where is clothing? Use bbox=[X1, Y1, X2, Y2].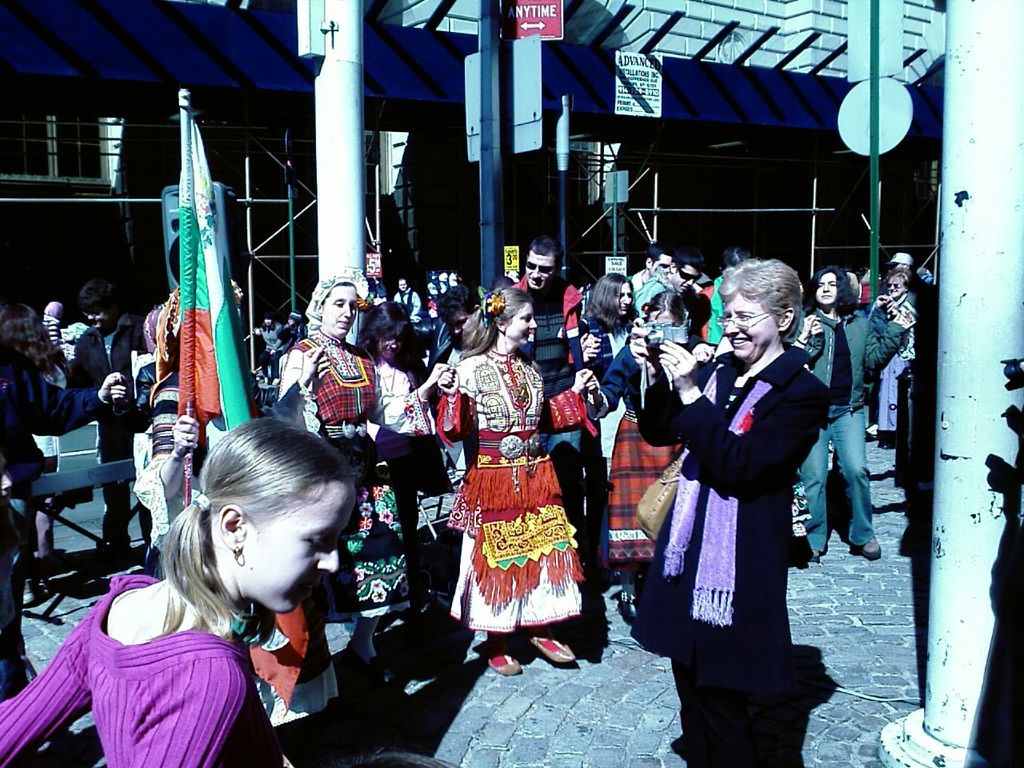
bbox=[513, 281, 589, 355].
